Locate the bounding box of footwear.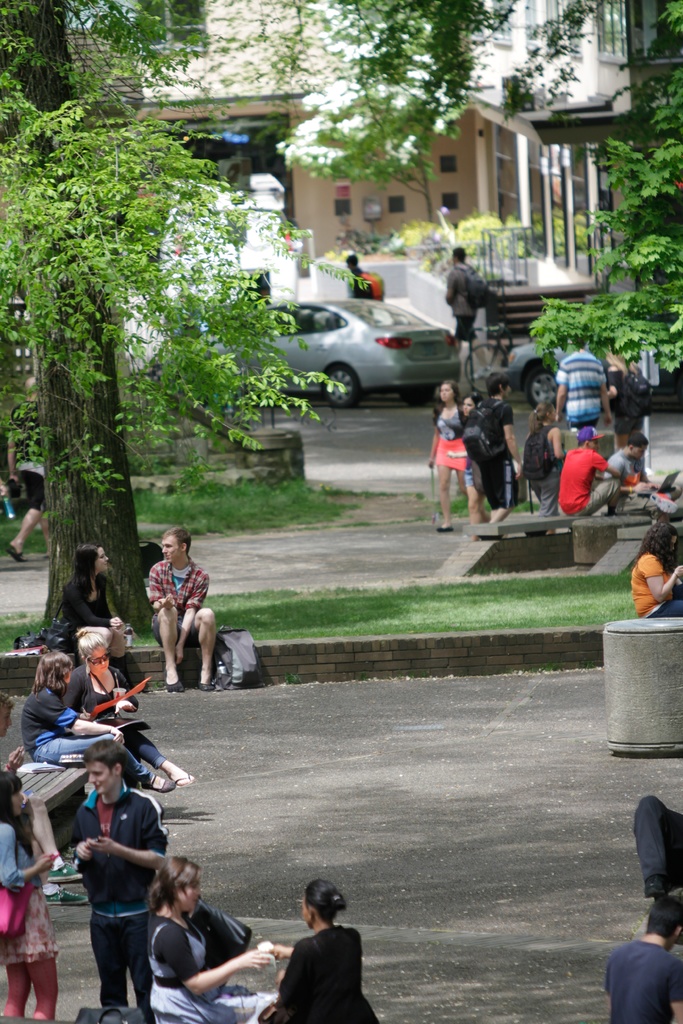
Bounding box: [45, 862, 85, 881].
